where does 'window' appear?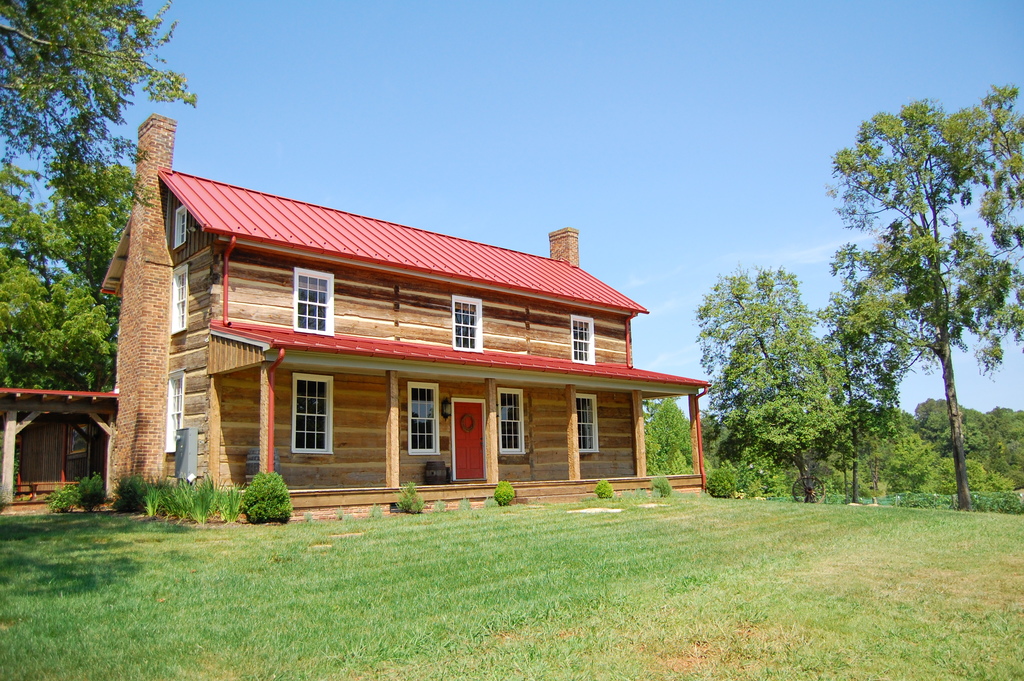
Appears at left=172, top=264, right=191, bottom=334.
